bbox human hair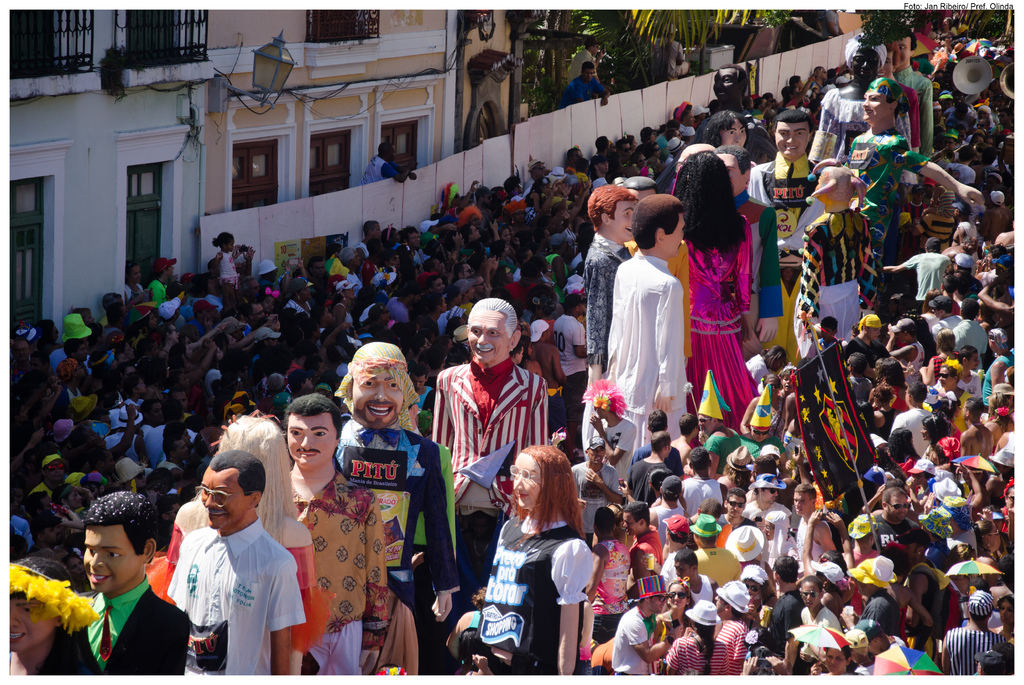
BBox(672, 145, 751, 256)
